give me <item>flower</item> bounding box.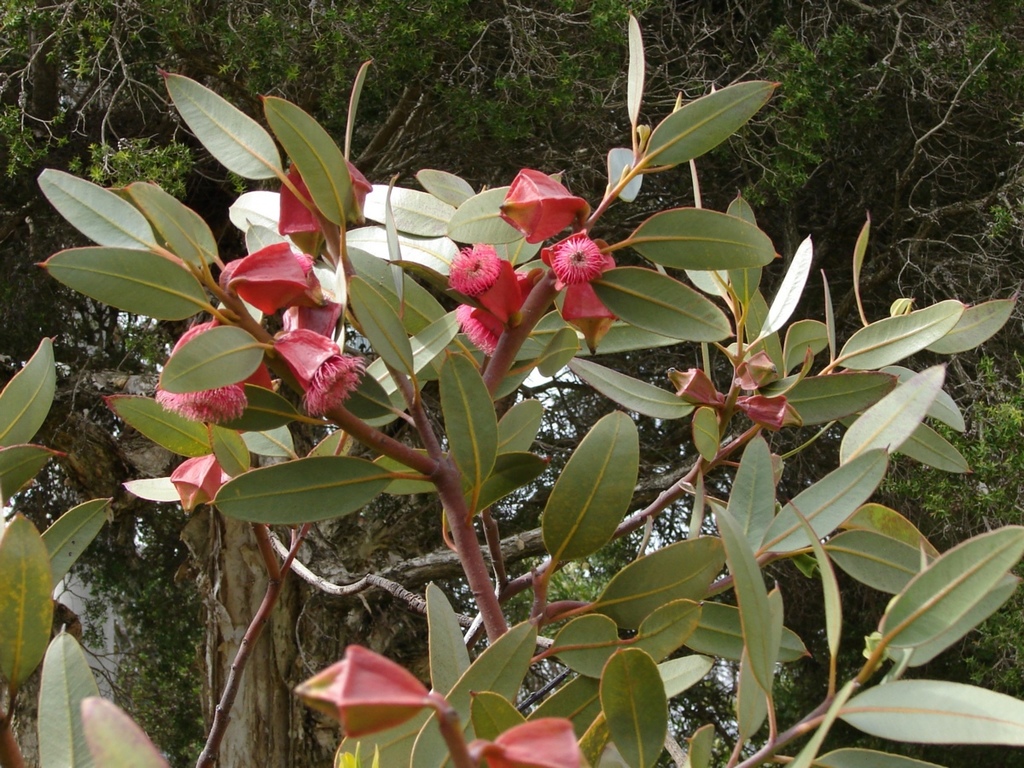
Rect(151, 453, 230, 521).
